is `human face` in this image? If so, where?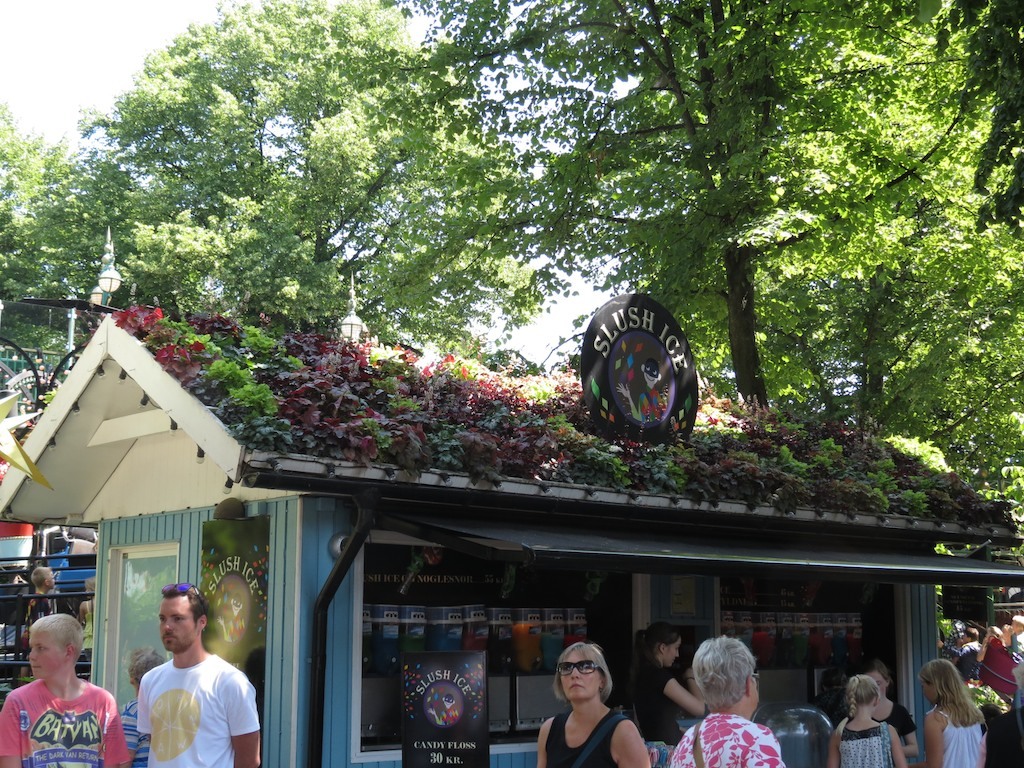
Yes, at 159:593:194:651.
